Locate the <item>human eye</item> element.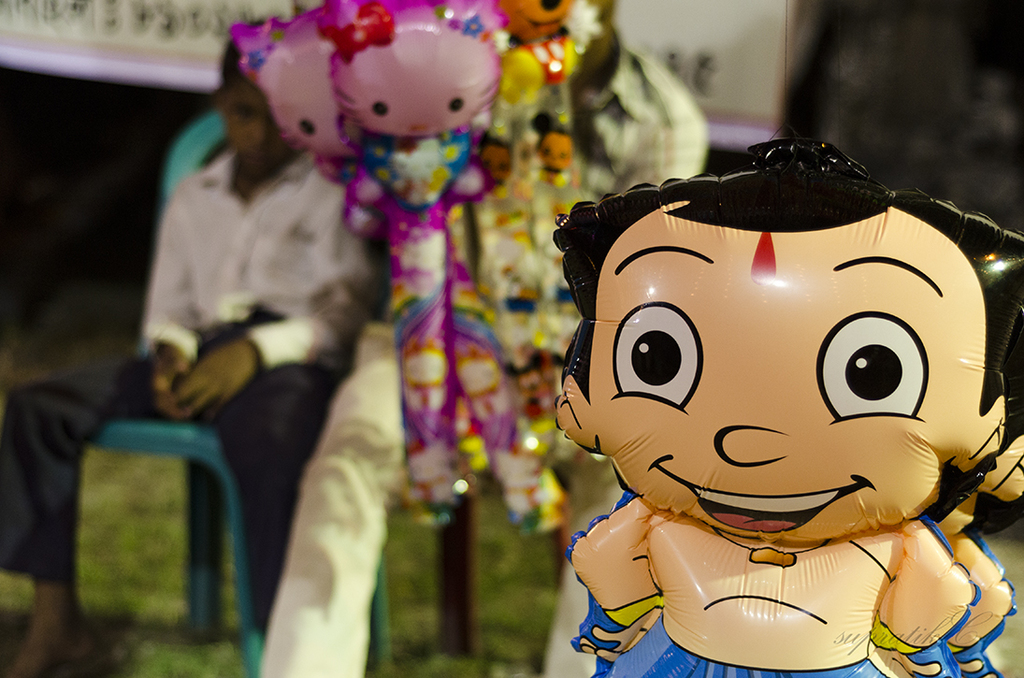
Element bbox: x1=809 y1=299 x2=930 y2=420.
